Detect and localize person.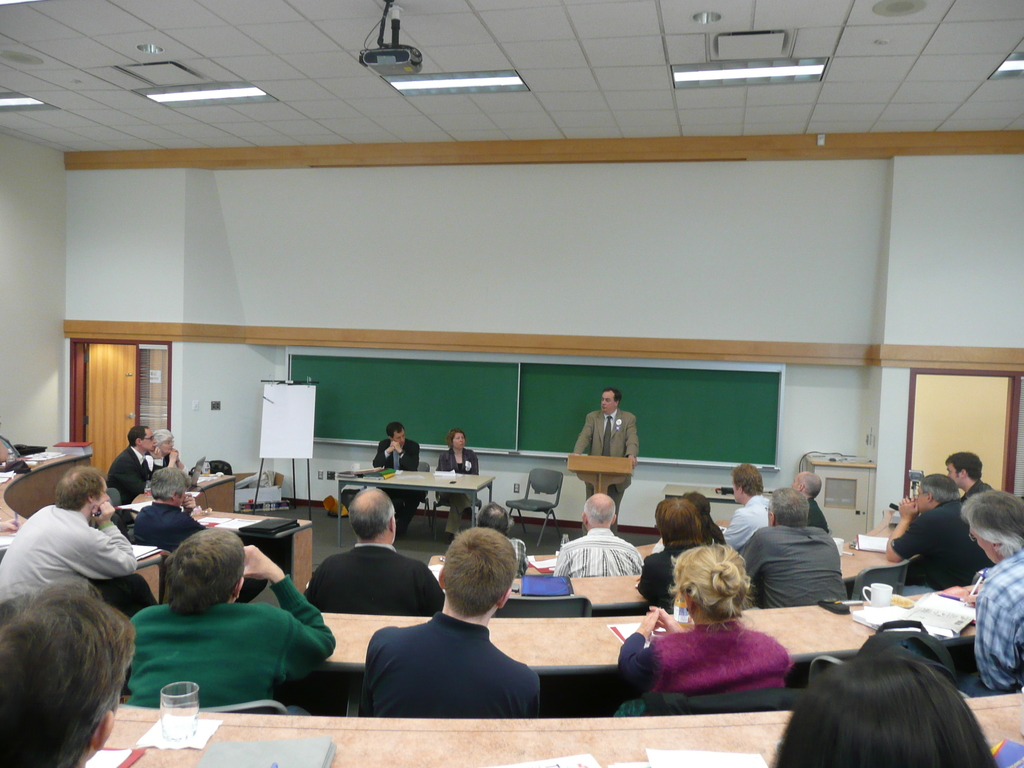
Localized at bbox(639, 494, 726, 617).
